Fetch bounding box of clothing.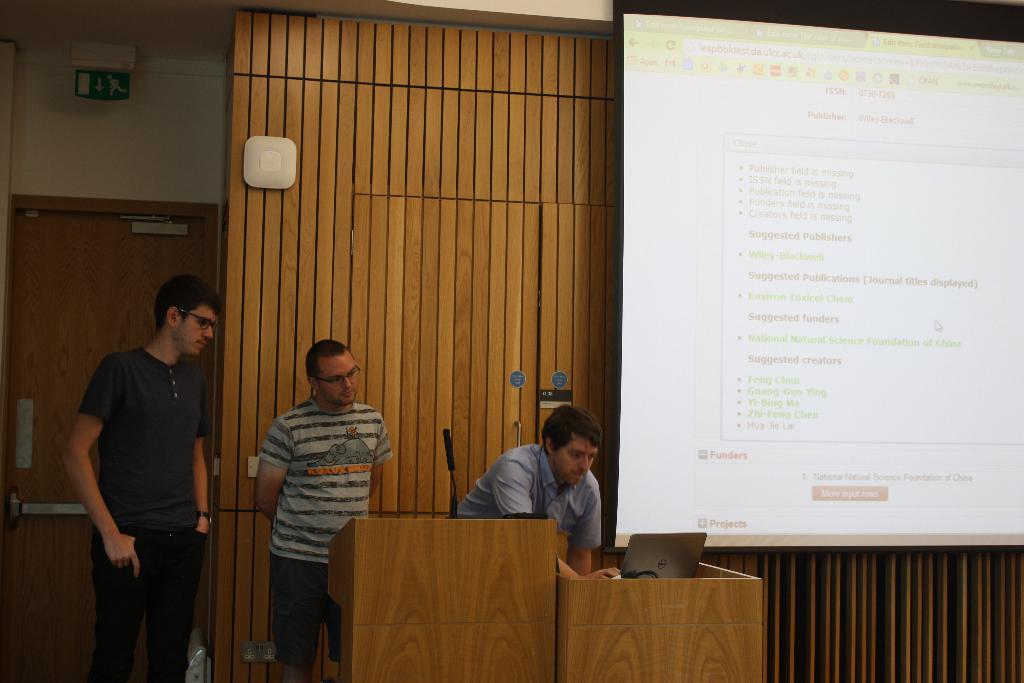
Bbox: {"x1": 452, "y1": 443, "x2": 601, "y2": 547}.
